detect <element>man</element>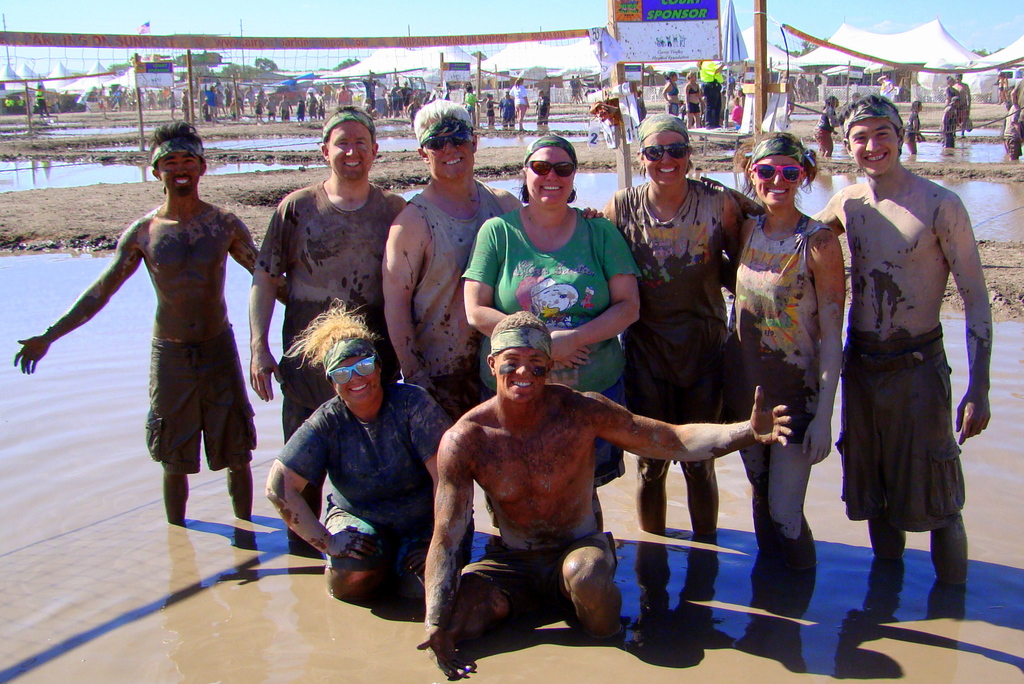
(794, 72, 806, 104)
